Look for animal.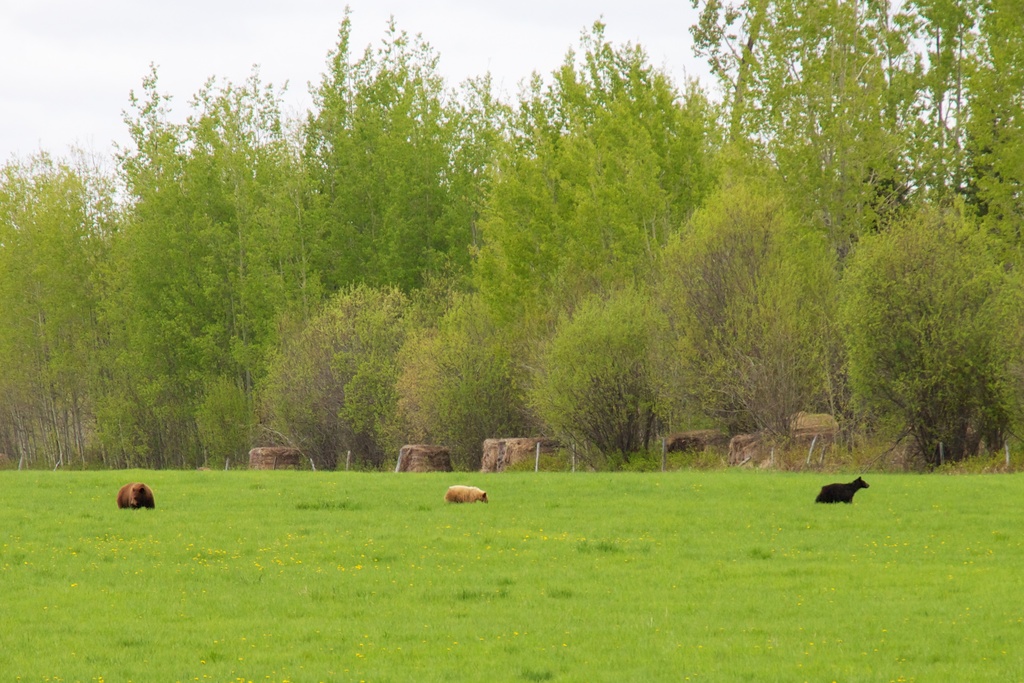
Found: box=[818, 478, 869, 506].
